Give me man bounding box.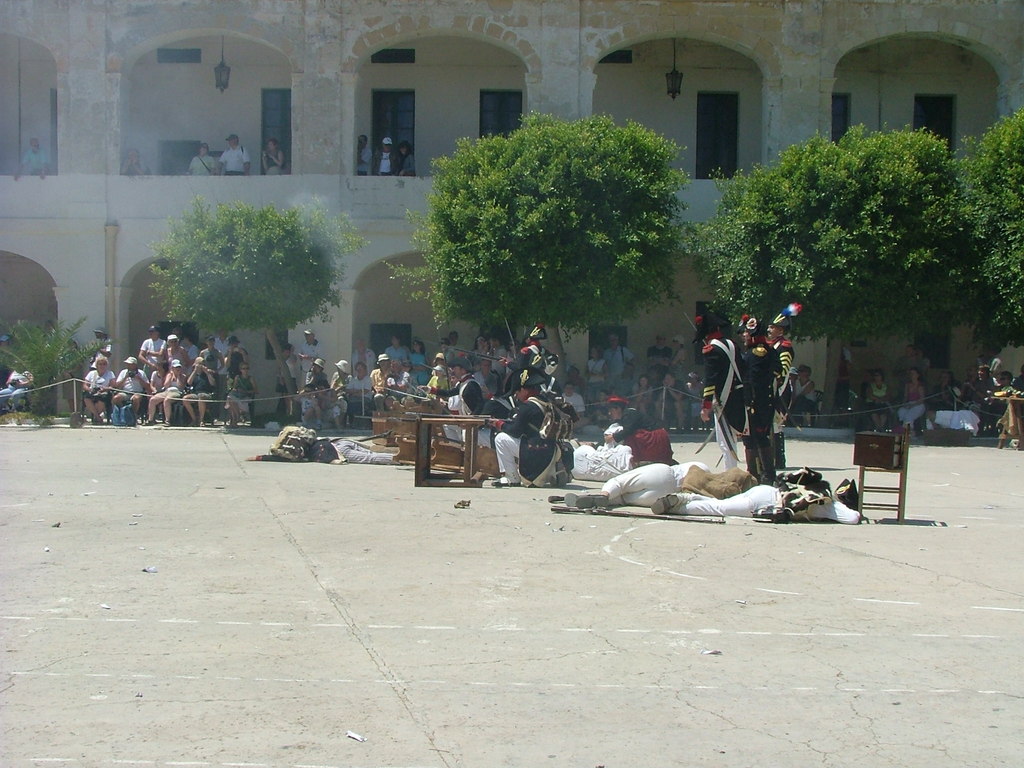
left=298, top=324, right=326, bottom=389.
